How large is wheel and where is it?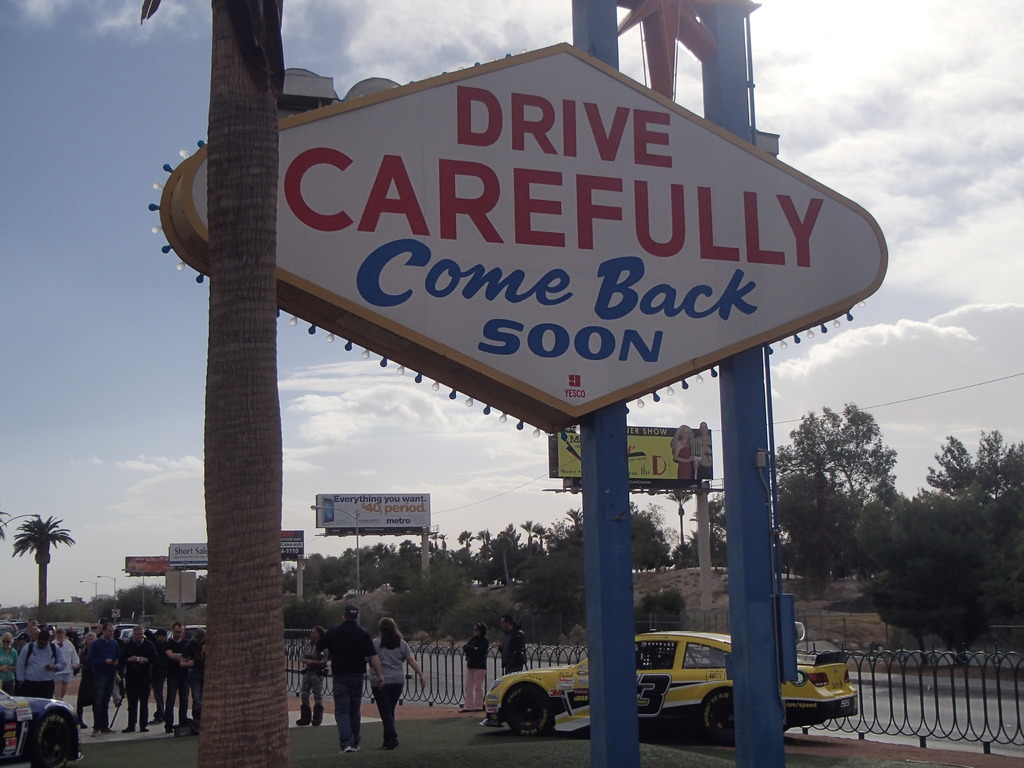
Bounding box: BBox(36, 716, 75, 767).
